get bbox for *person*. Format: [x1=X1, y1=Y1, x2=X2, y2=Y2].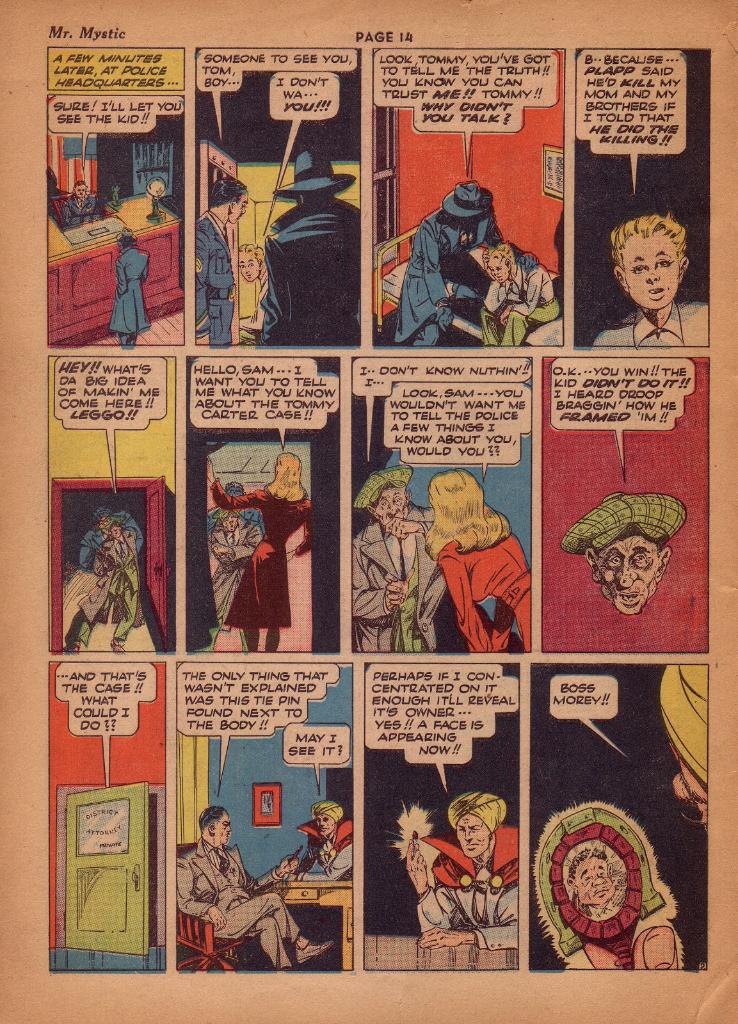
[x1=194, y1=177, x2=250, y2=345].
